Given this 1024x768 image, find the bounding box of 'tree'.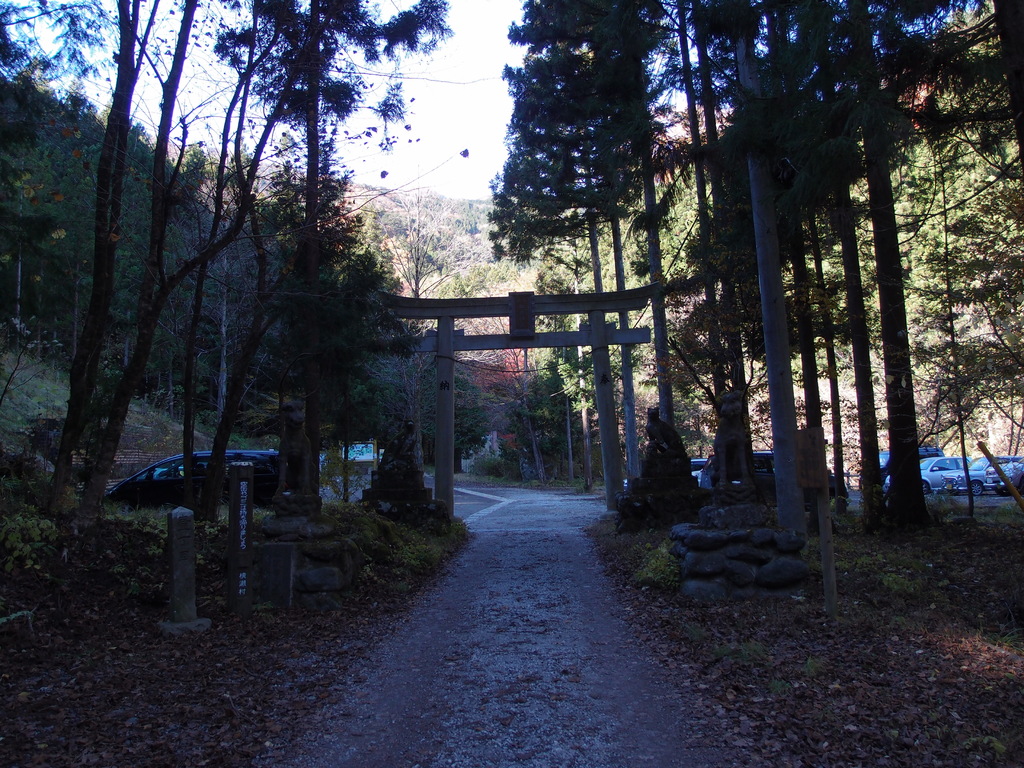
locate(95, 127, 154, 383).
